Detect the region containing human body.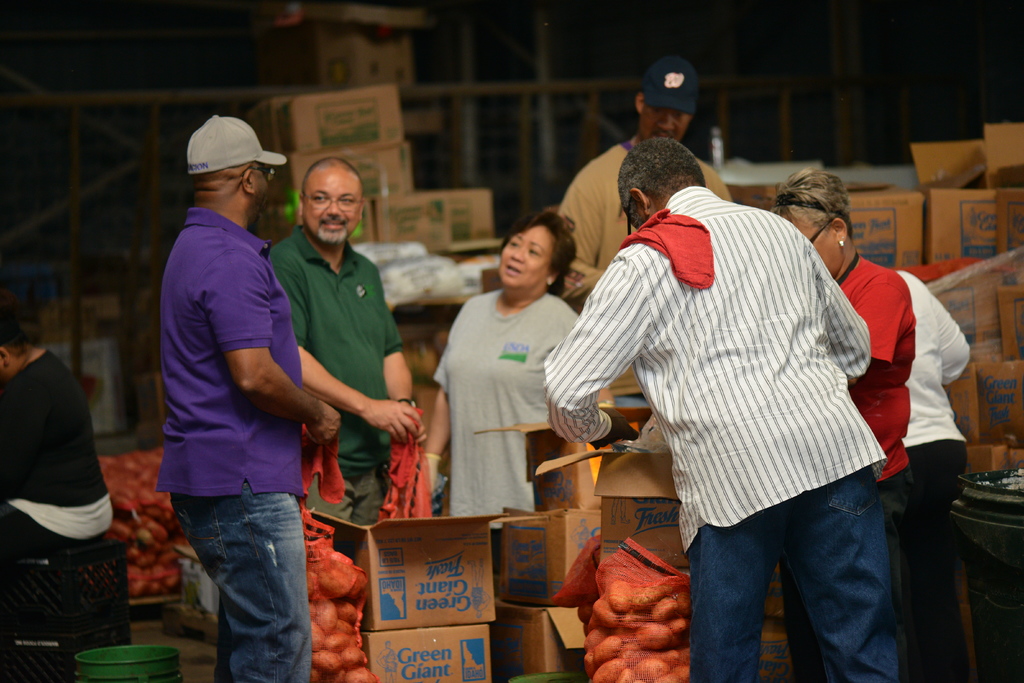
428/289/577/533.
